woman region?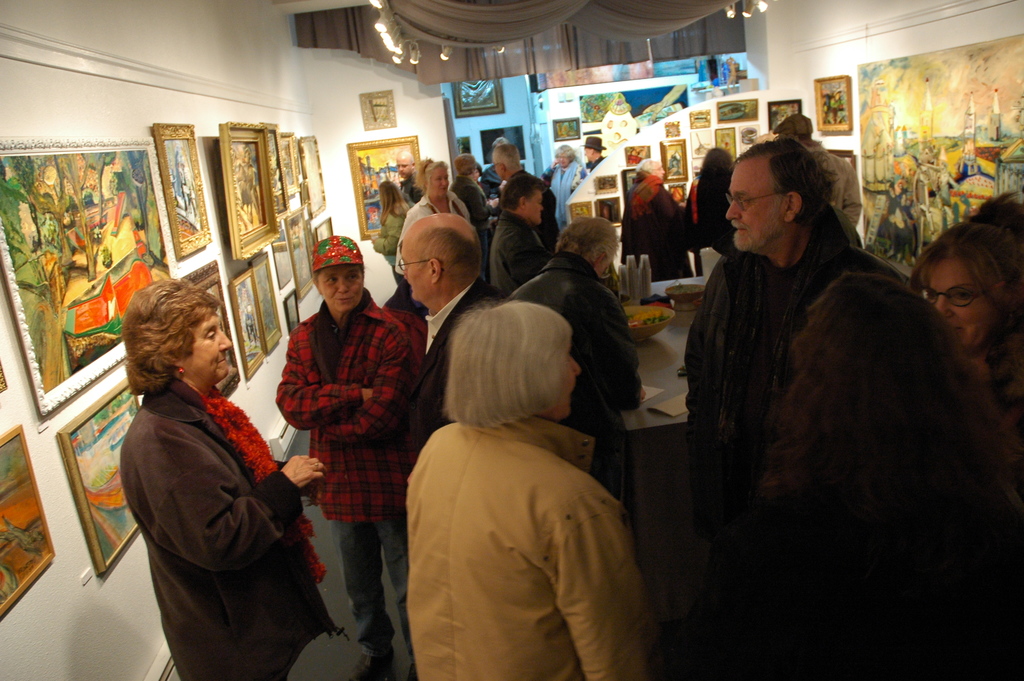
crop(623, 158, 693, 285)
